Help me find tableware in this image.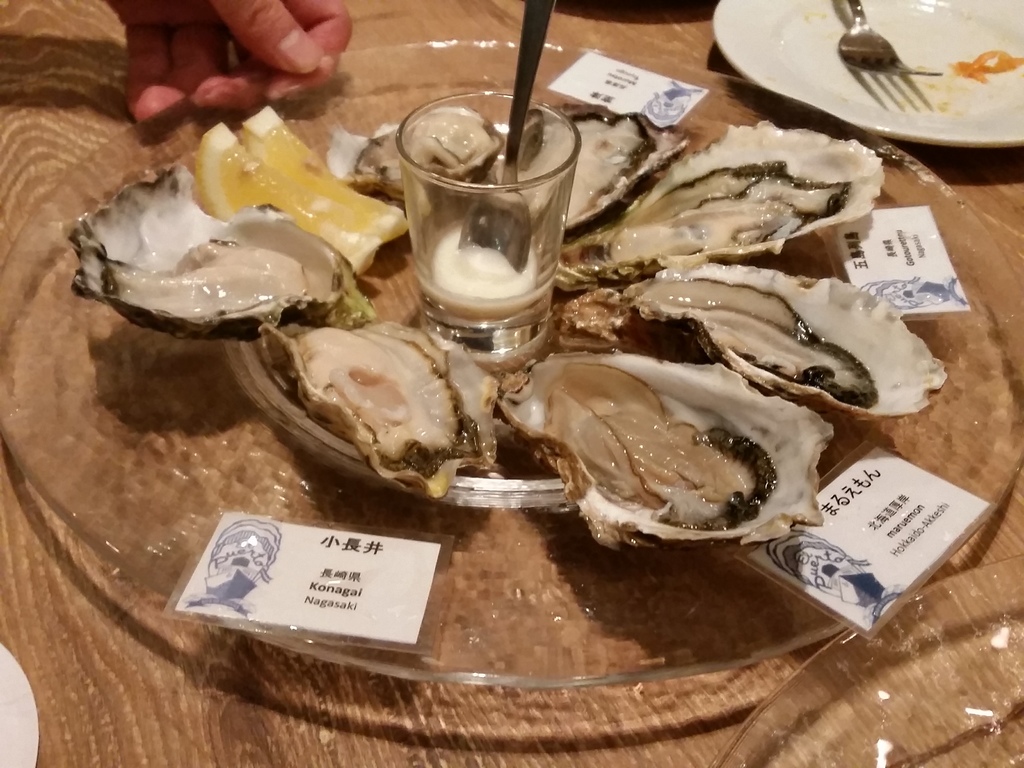
Found it: locate(0, 646, 42, 767).
